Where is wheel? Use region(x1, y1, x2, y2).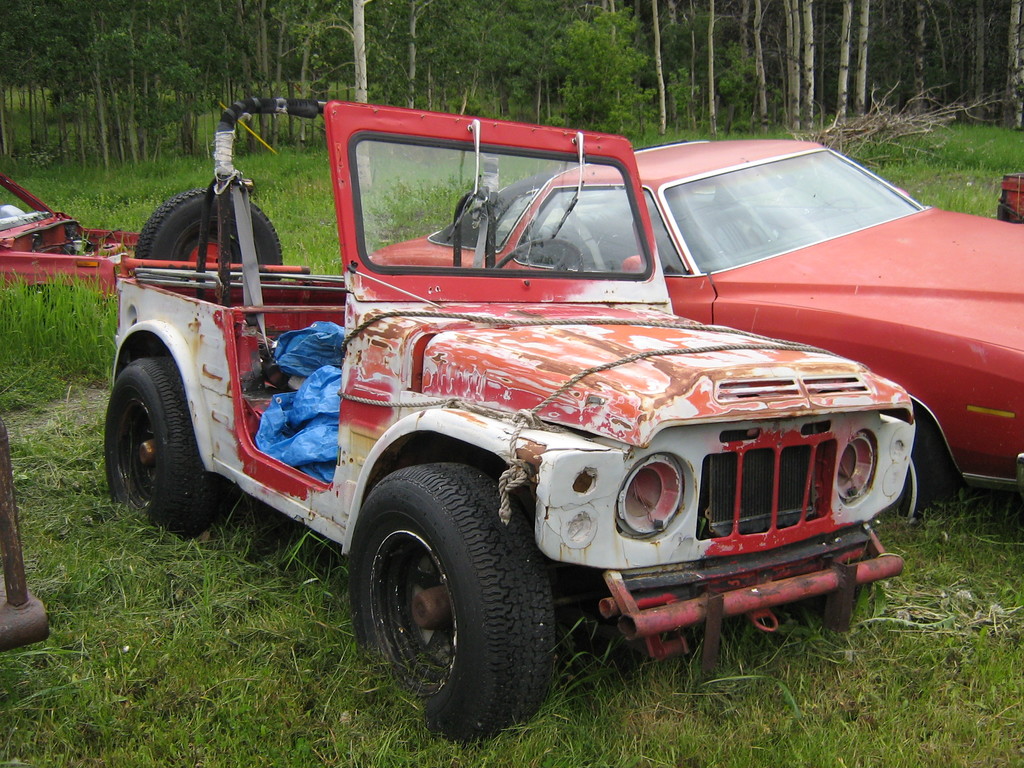
region(884, 420, 956, 521).
